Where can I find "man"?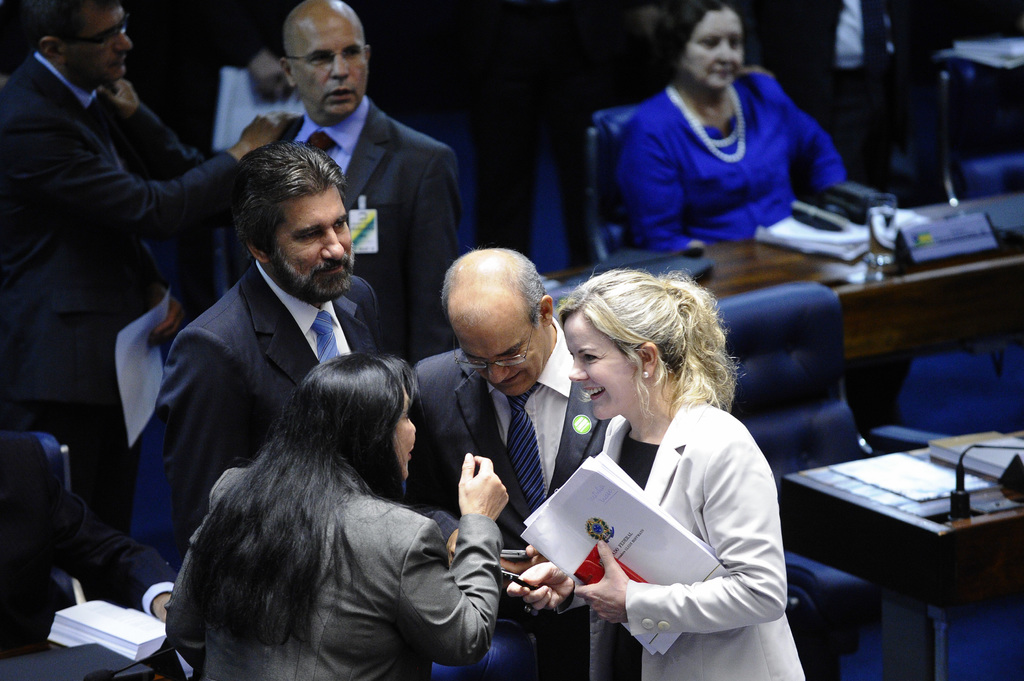
You can find it at [129,156,437,540].
